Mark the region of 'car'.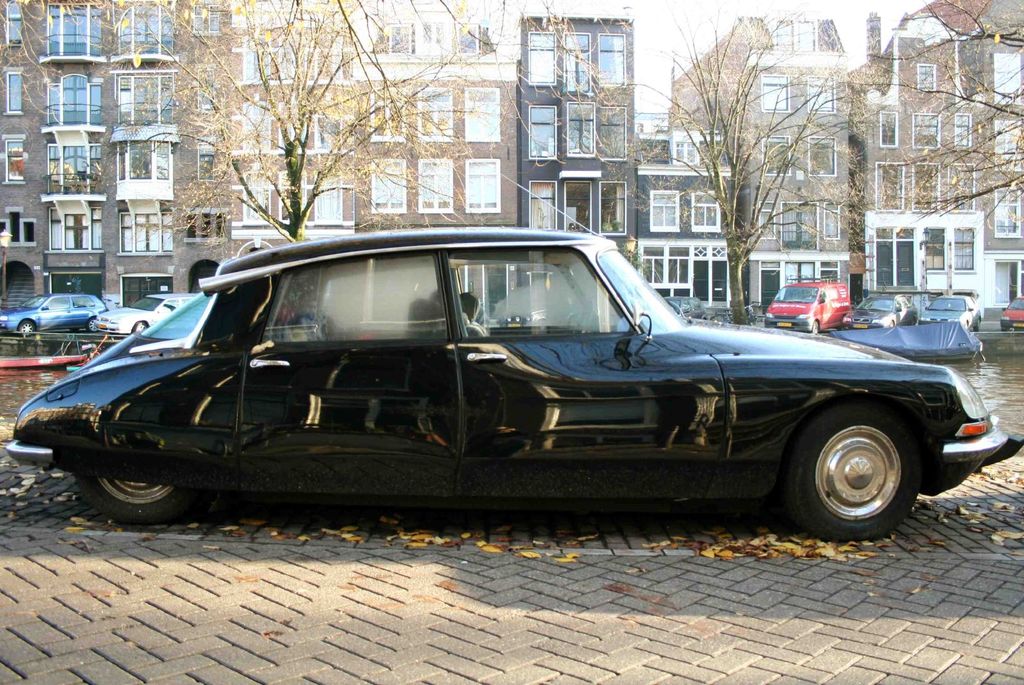
Region: {"left": 95, "top": 293, "right": 208, "bottom": 339}.
